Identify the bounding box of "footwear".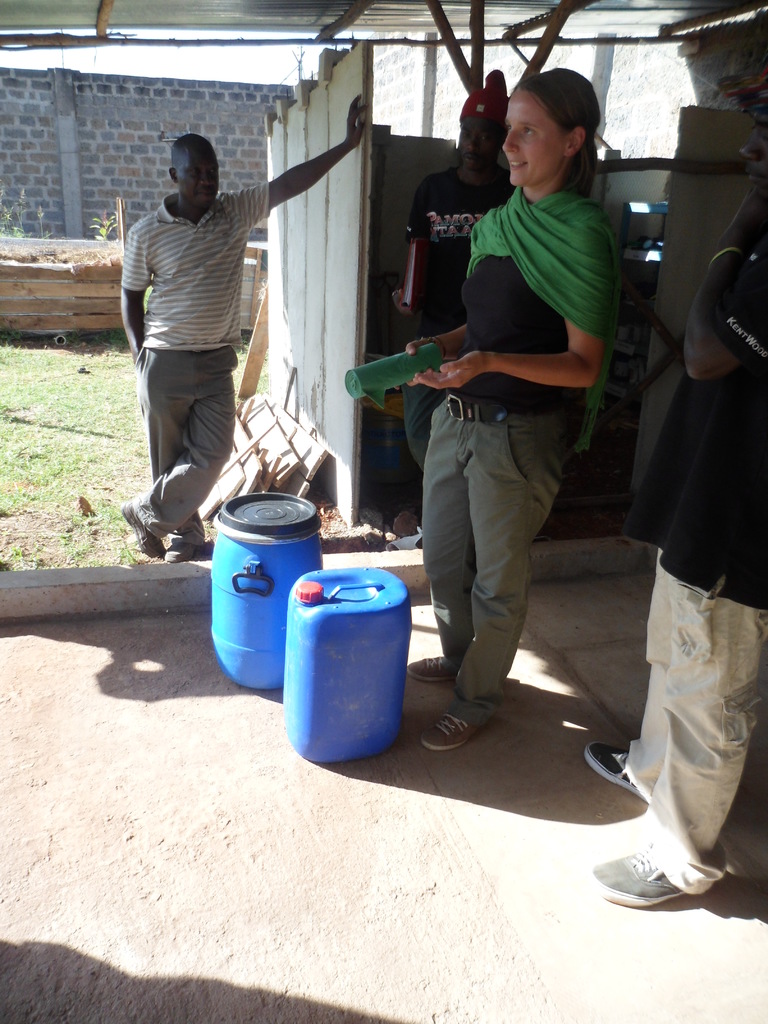
[420,712,479,753].
